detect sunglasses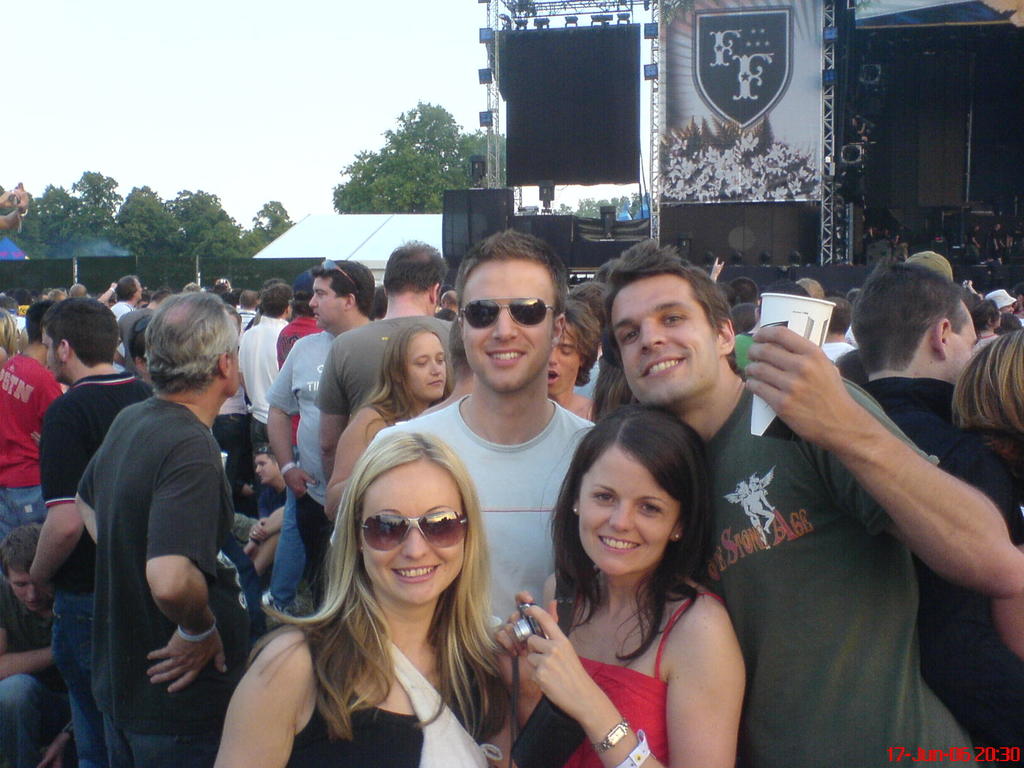
box(348, 496, 467, 551)
